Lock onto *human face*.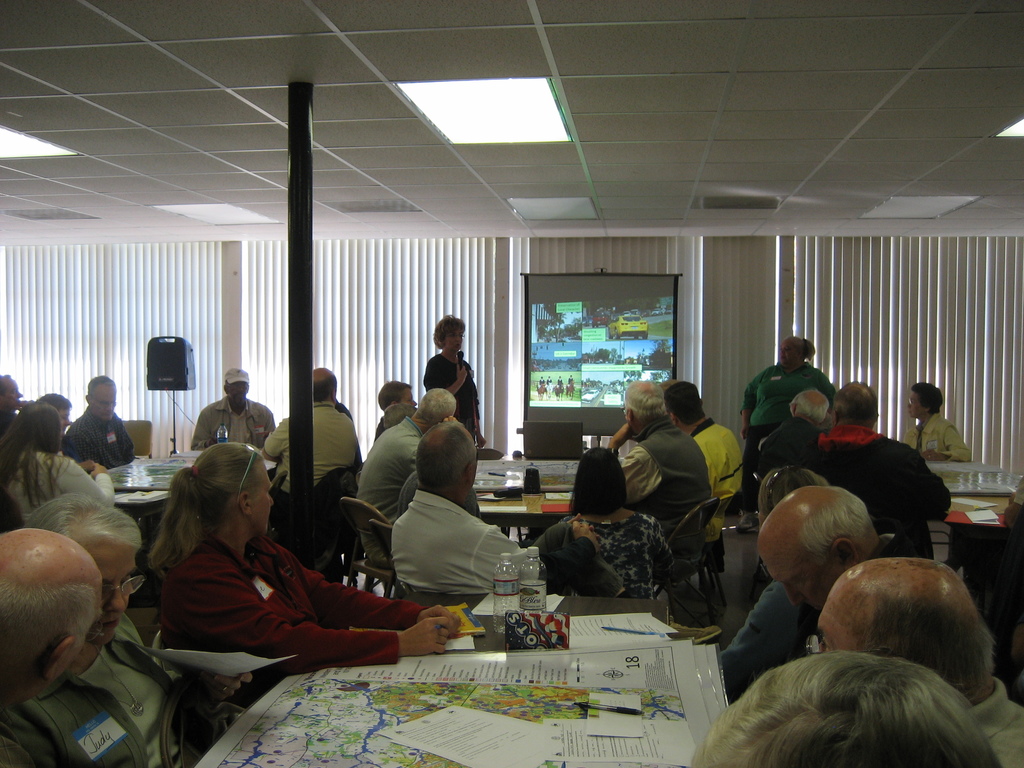
Locked: bbox=[758, 542, 836, 616].
